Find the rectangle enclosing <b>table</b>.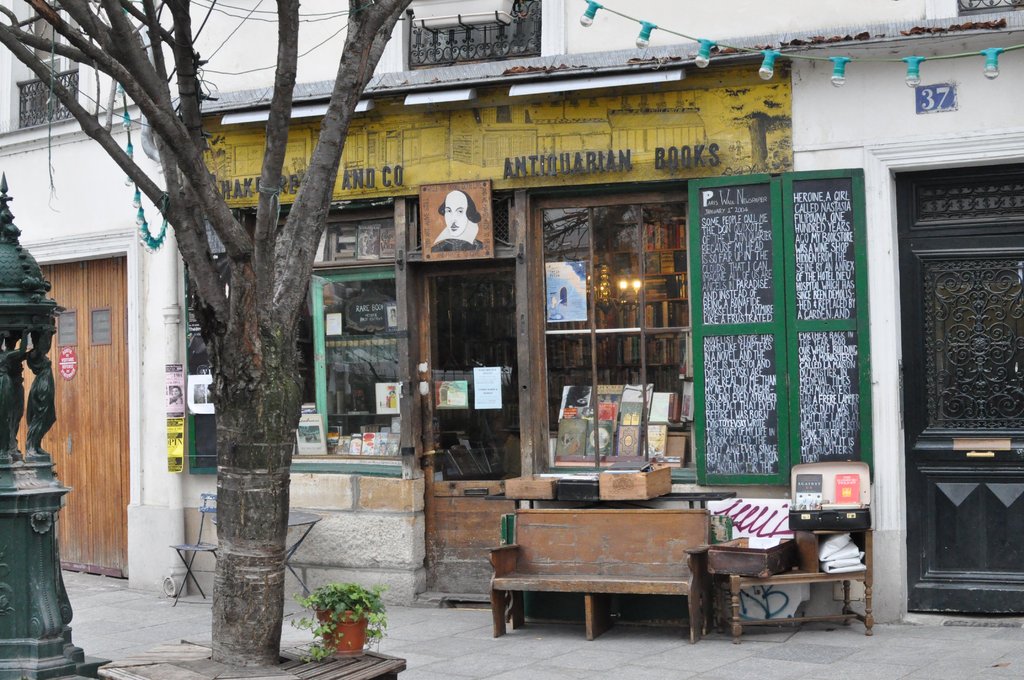
719/524/876/644.
